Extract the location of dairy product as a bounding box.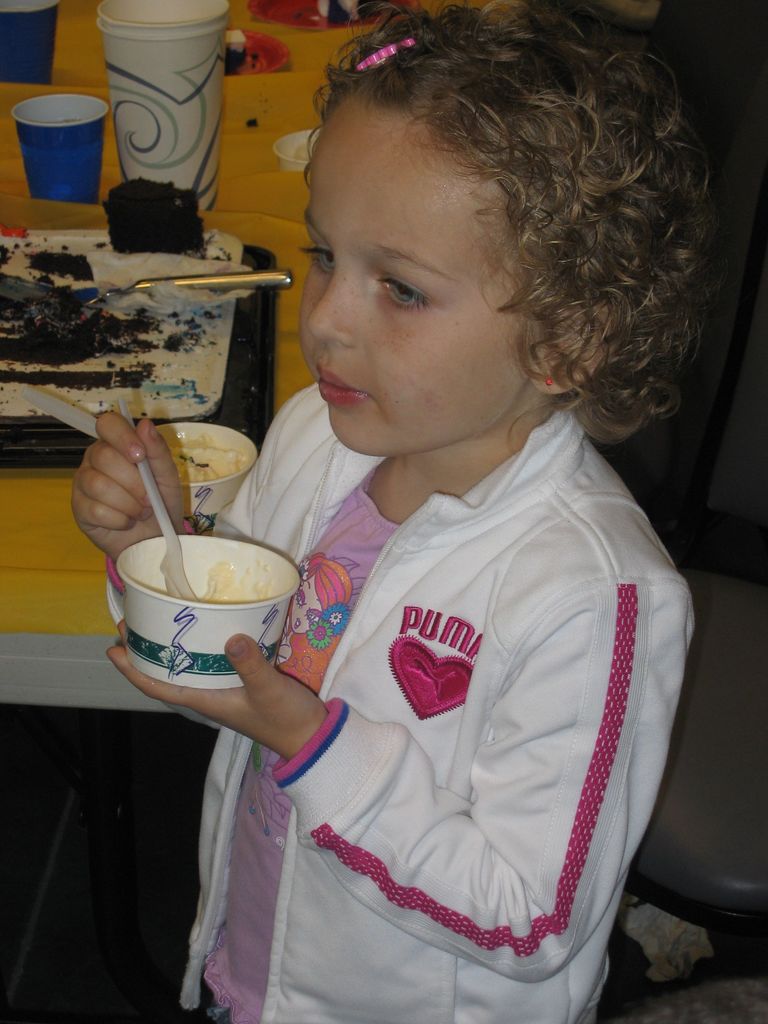
98 176 210 250.
